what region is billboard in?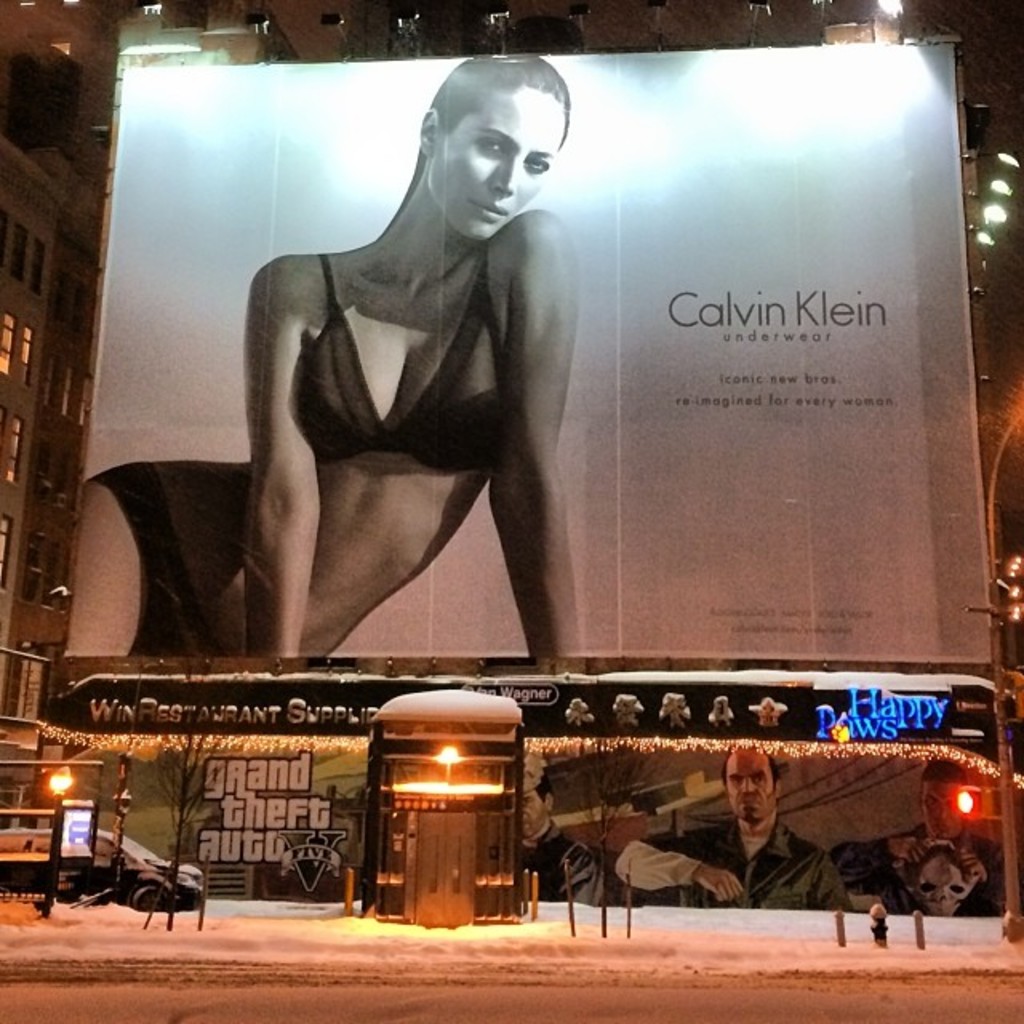
<box>83,54,987,654</box>.
